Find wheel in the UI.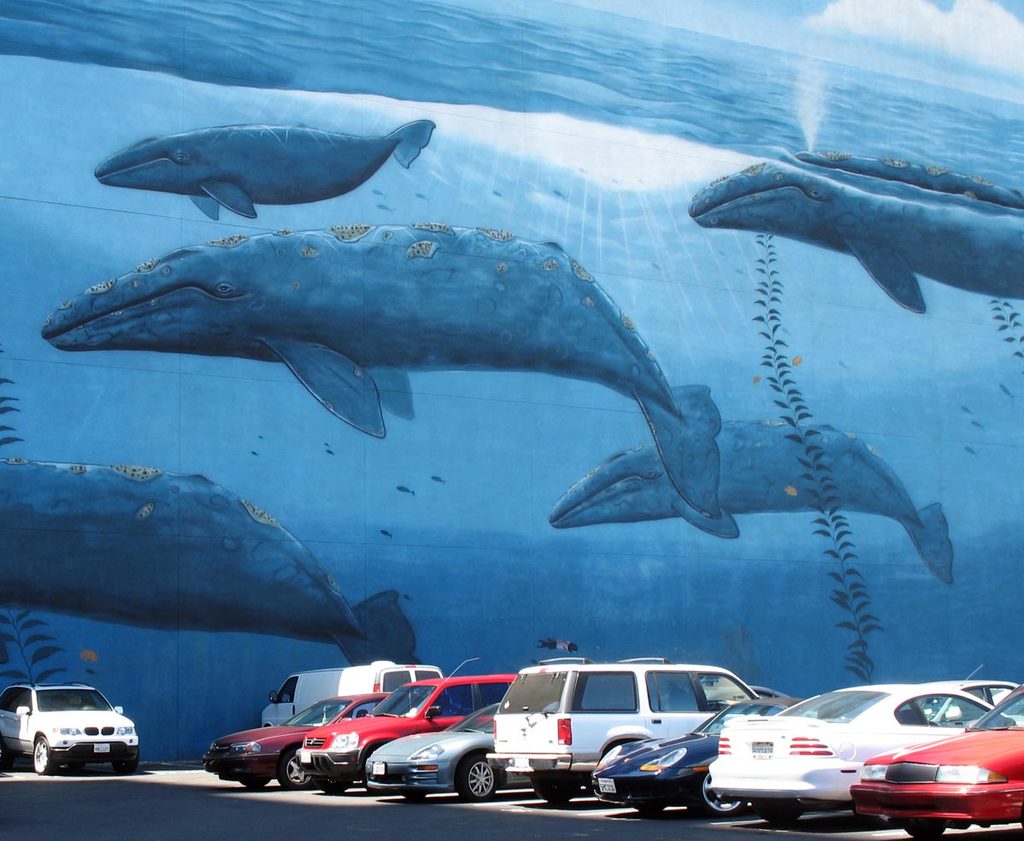
UI element at [278,749,314,793].
